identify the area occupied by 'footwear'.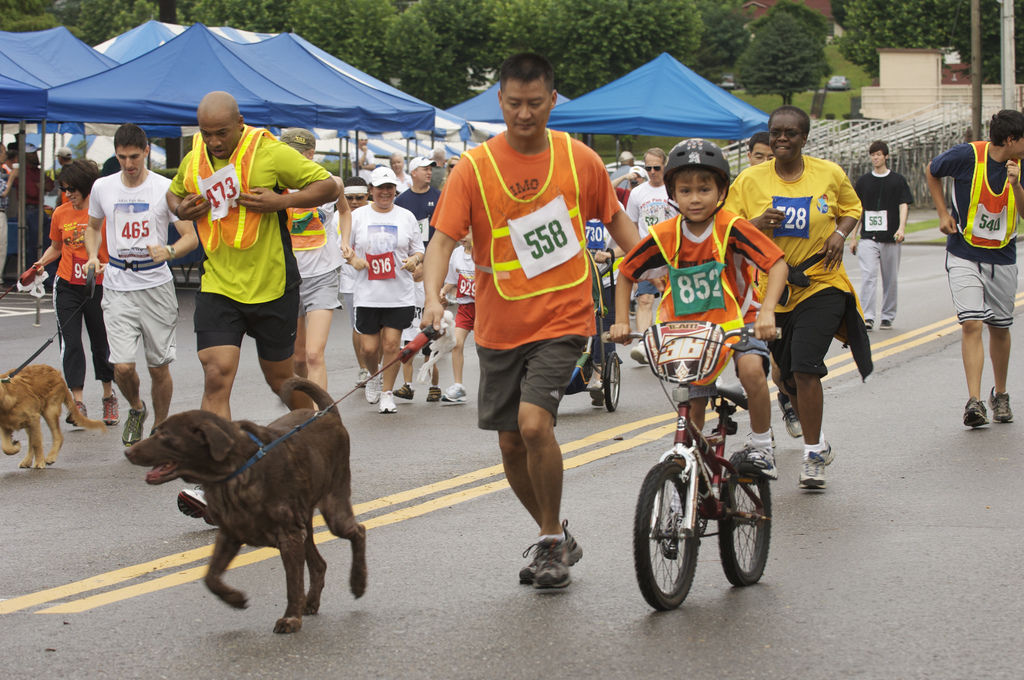
Area: left=624, top=328, right=643, bottom=361.
